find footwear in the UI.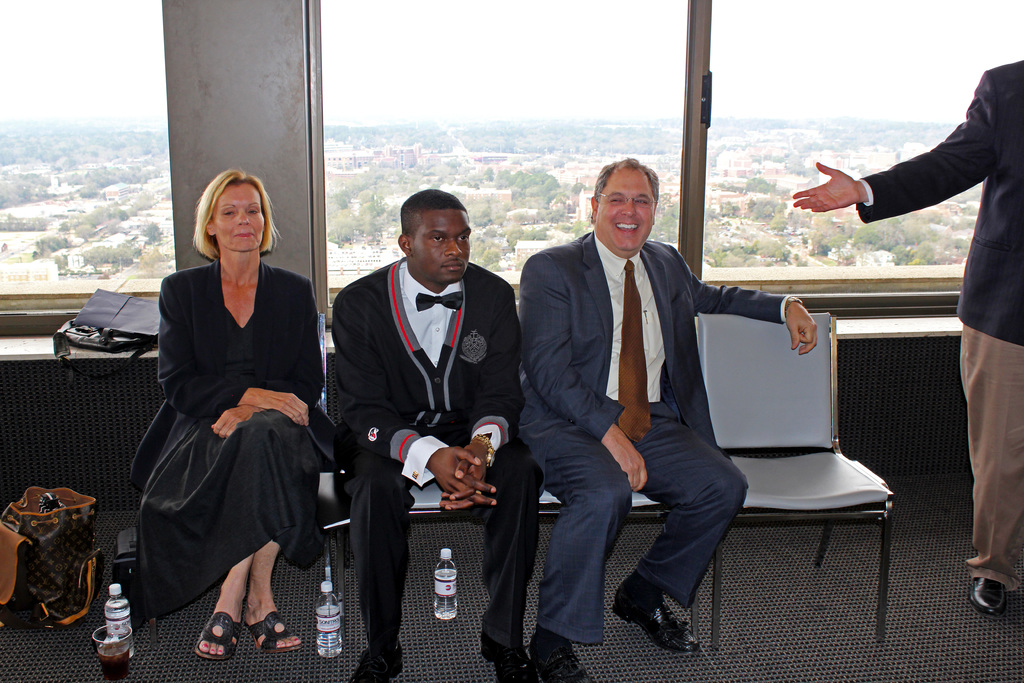
UI element at l=193, t=612, r=243, b=659.
